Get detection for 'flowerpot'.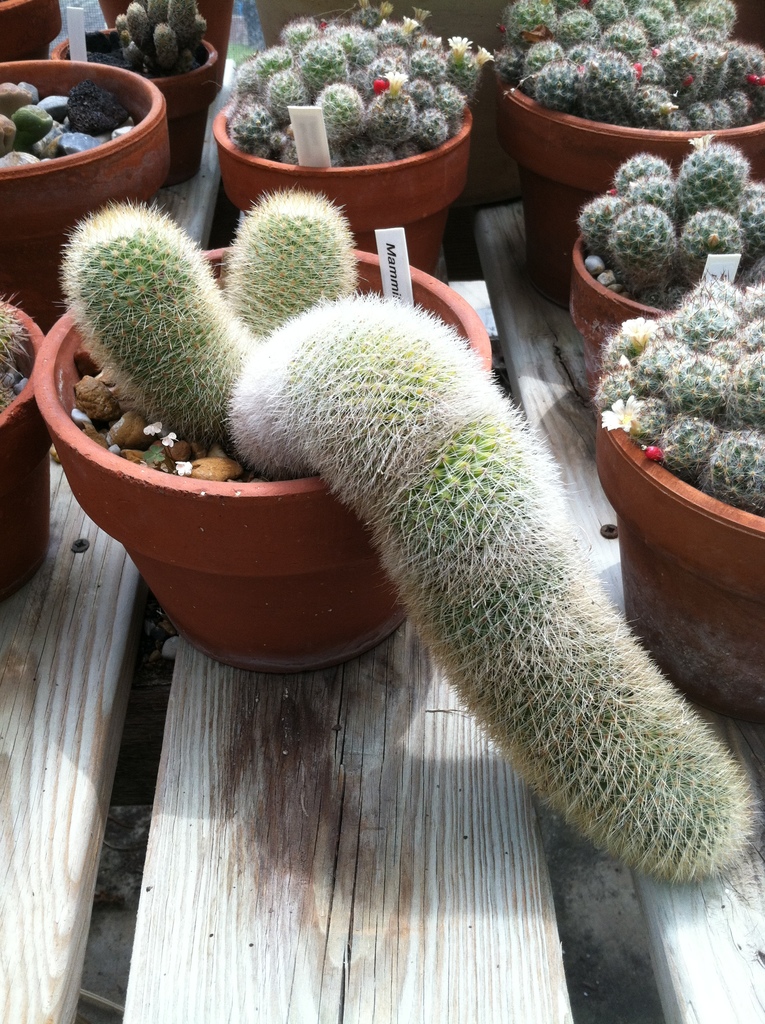
Detection: rect(207, 80, 465, 255).
